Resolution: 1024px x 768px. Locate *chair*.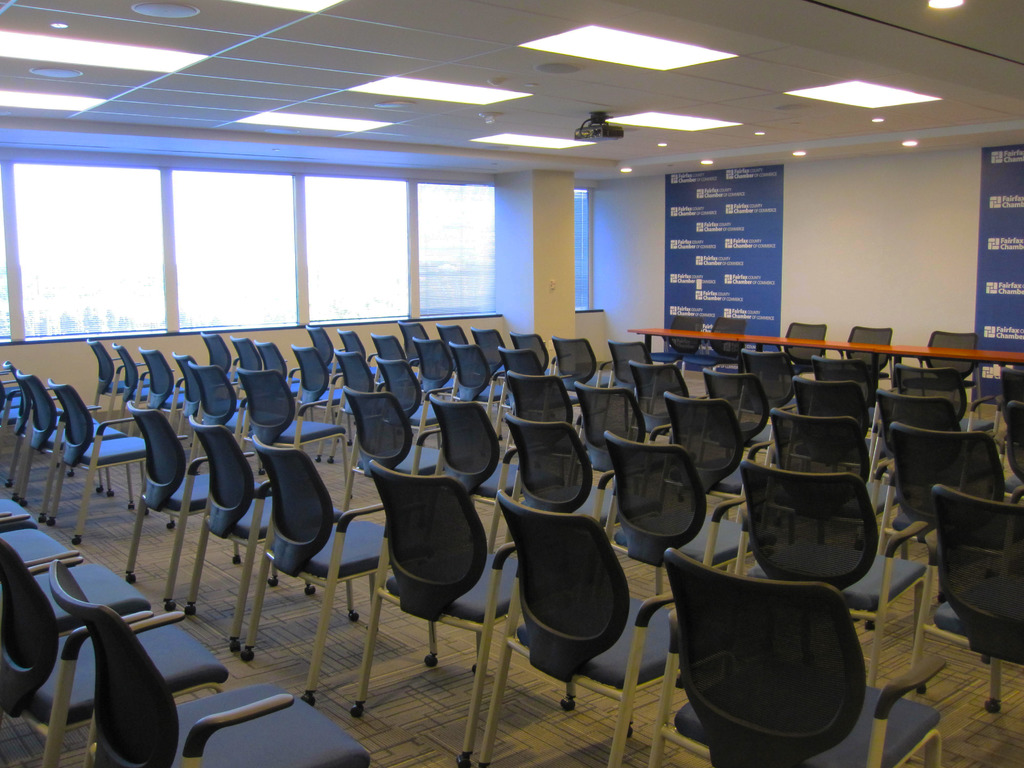
x1=774 y1=320 x2=826 y2=378.
